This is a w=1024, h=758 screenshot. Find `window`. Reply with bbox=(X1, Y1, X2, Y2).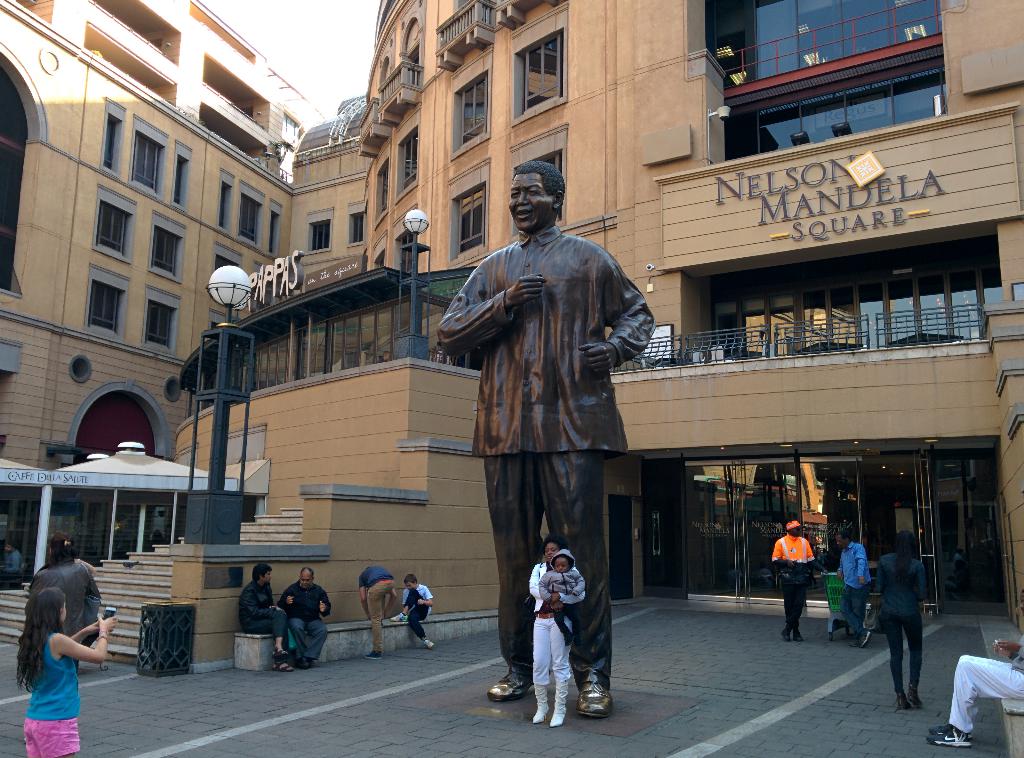
bbox=(89, 281, 125, 334).
